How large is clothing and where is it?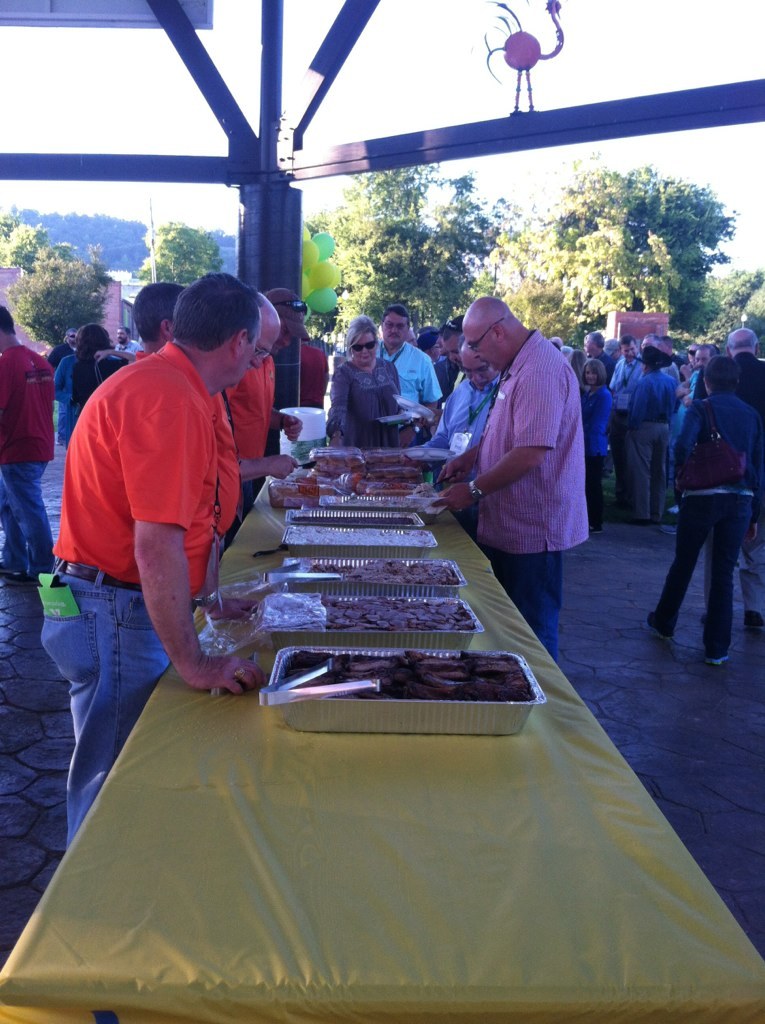
Bounding box: crop(47, 345, 222, 593).
